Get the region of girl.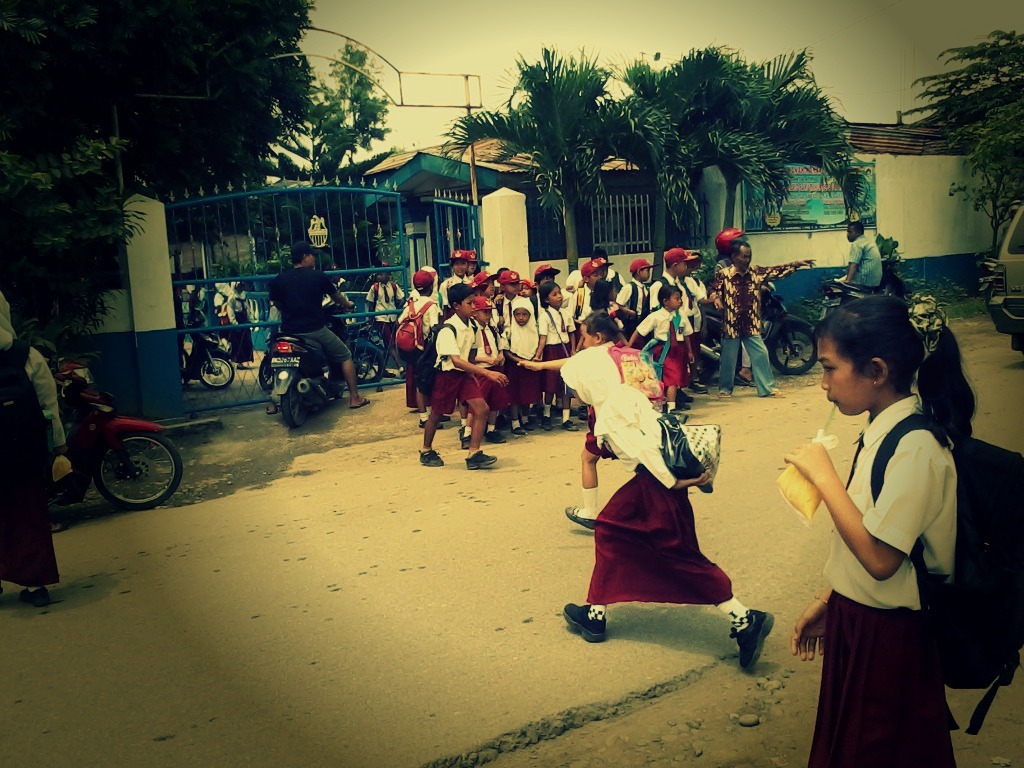
box(583, 274, 623, 349).
